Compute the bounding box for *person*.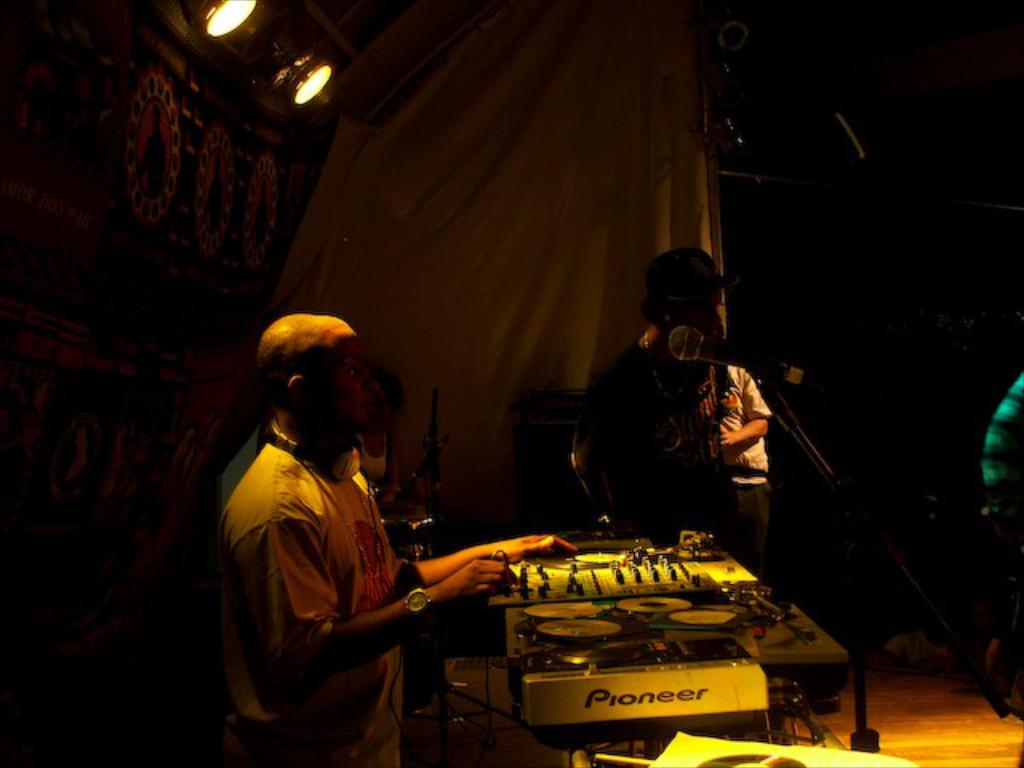
<box>218,309,579,766</box>.
